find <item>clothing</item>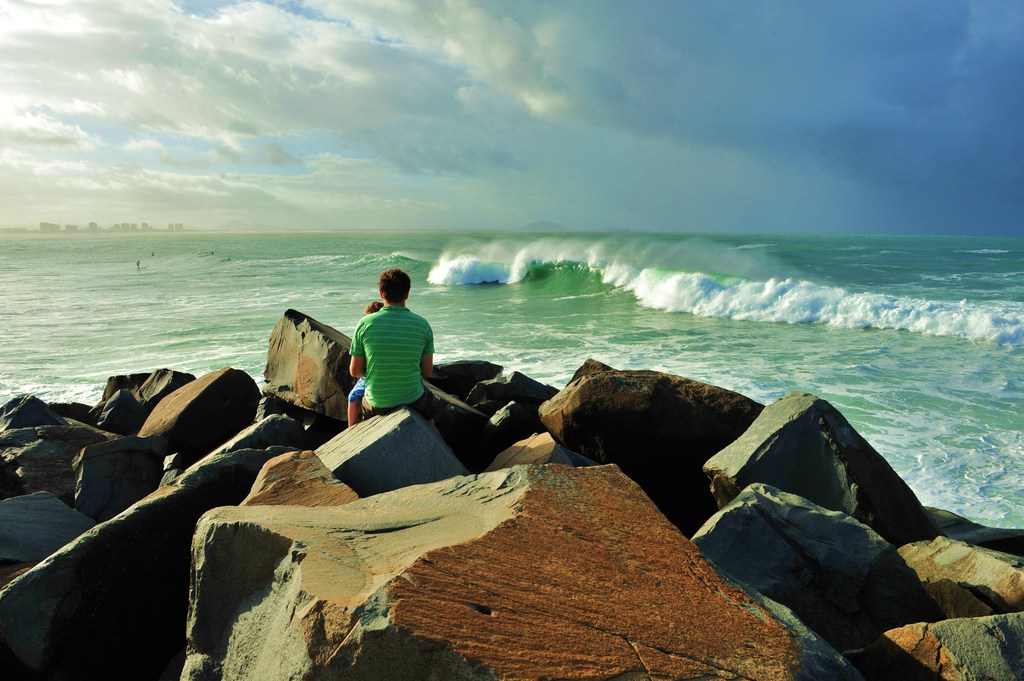
crop(349, 312, 432, 419)
